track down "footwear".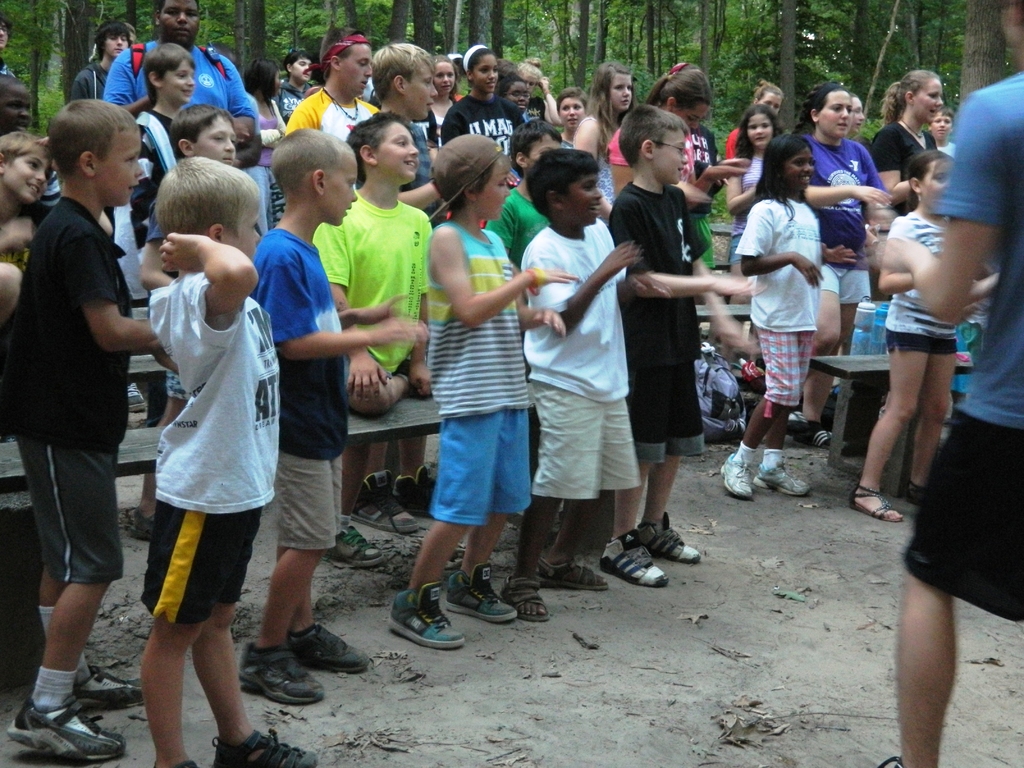
Tracked to 790 410 809 430.
